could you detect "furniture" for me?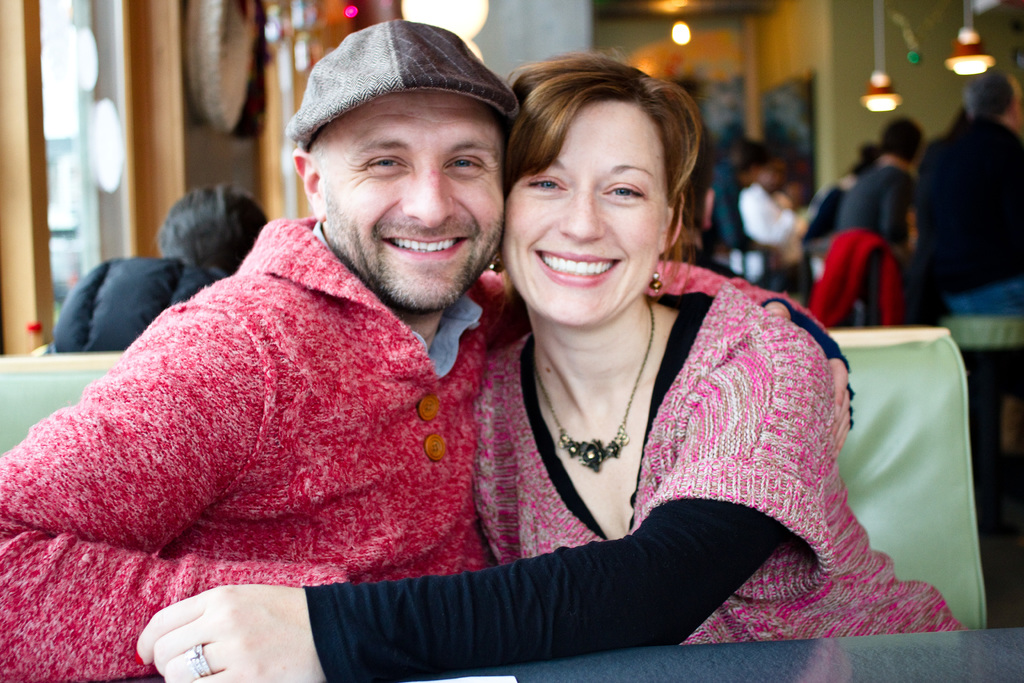
Detection result: [x1=942, y1=316, x2=1023, y2=537].
